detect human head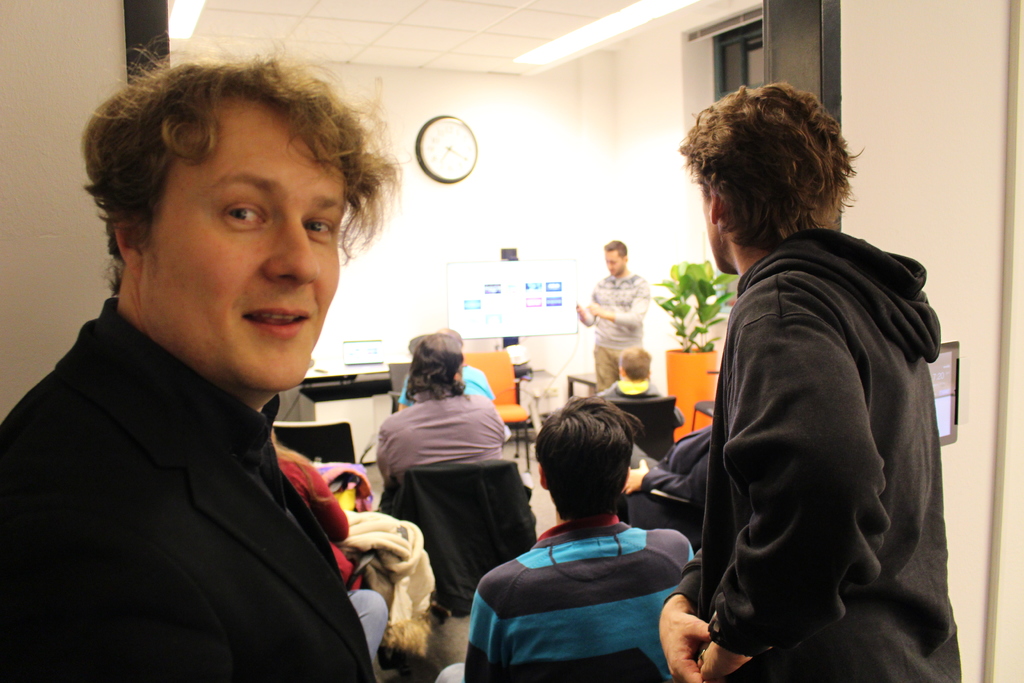
x1=540 y1=399 x2=643 y2=521
